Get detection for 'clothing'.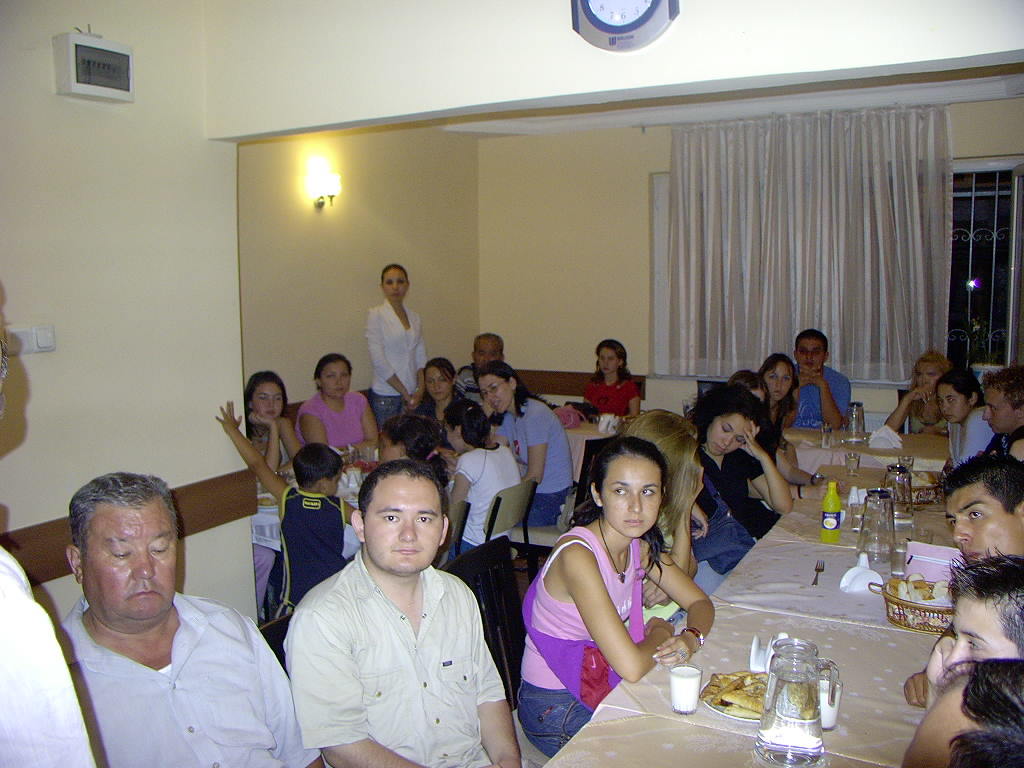
Detection: 272, 486, 361, 616.
